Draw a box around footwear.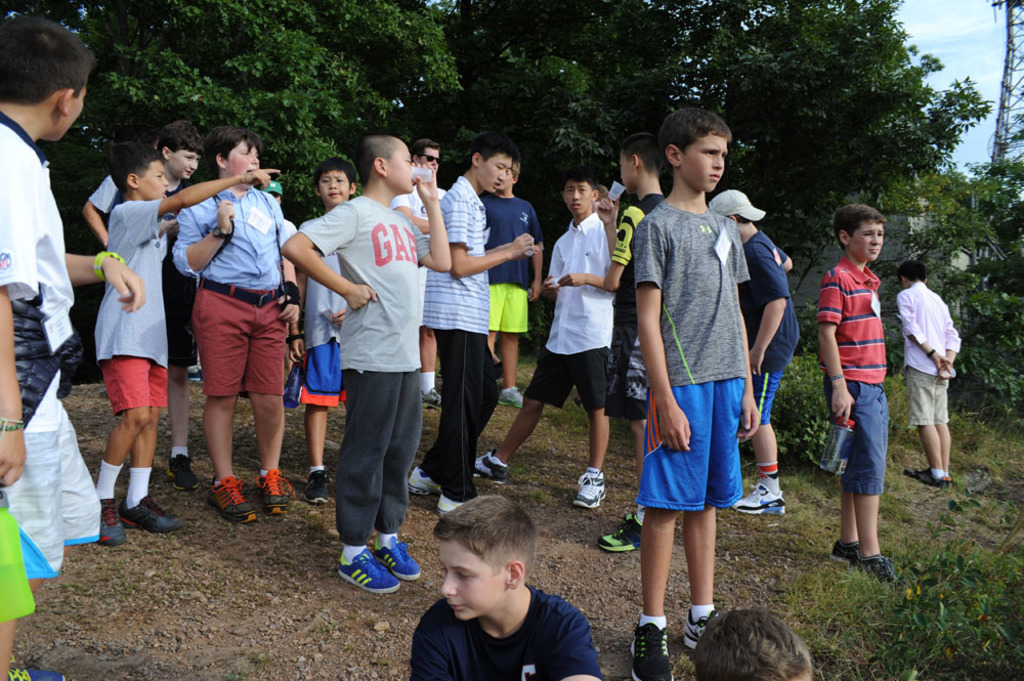
[406, 468, 445, 498].
